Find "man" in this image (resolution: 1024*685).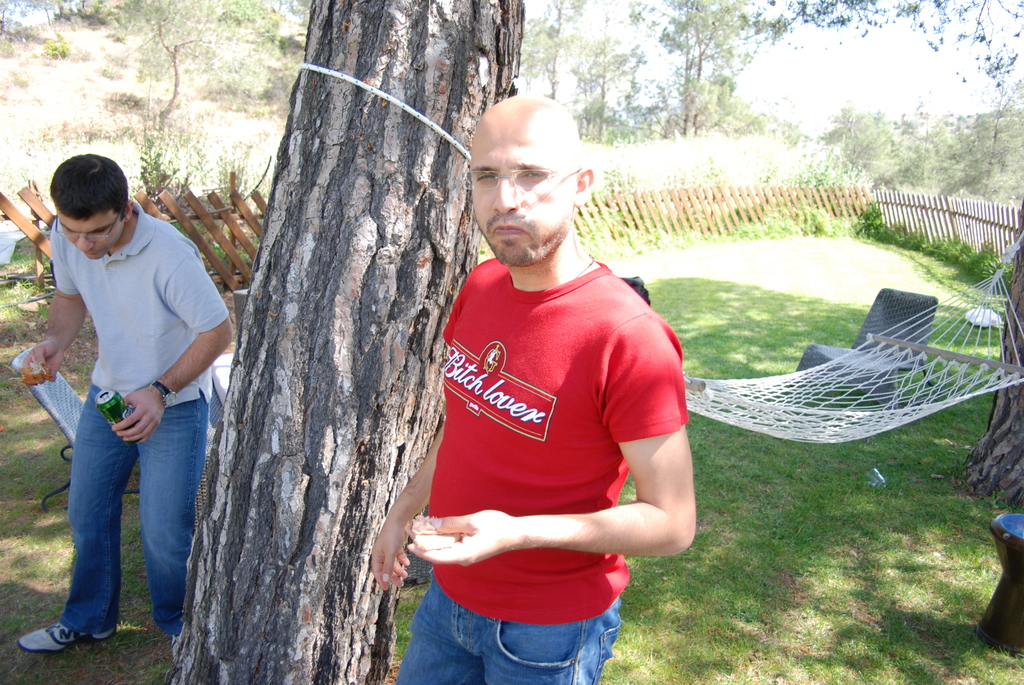
locate(17, 153, 232, 648).
